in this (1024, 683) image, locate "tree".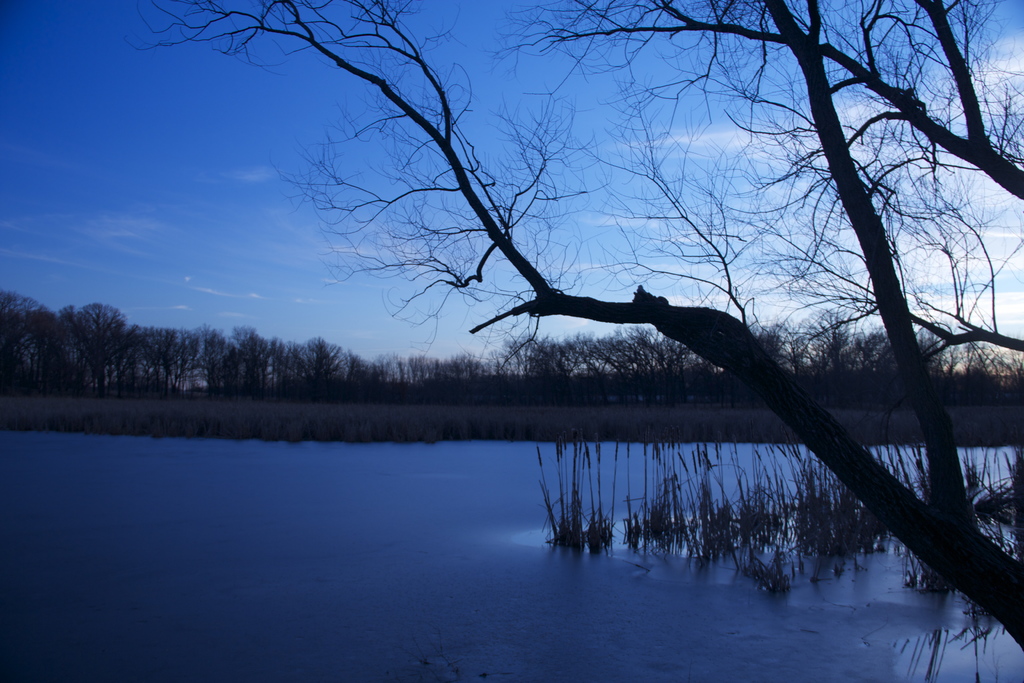
Bounding box: Rect(251, 334, 298, 399).
